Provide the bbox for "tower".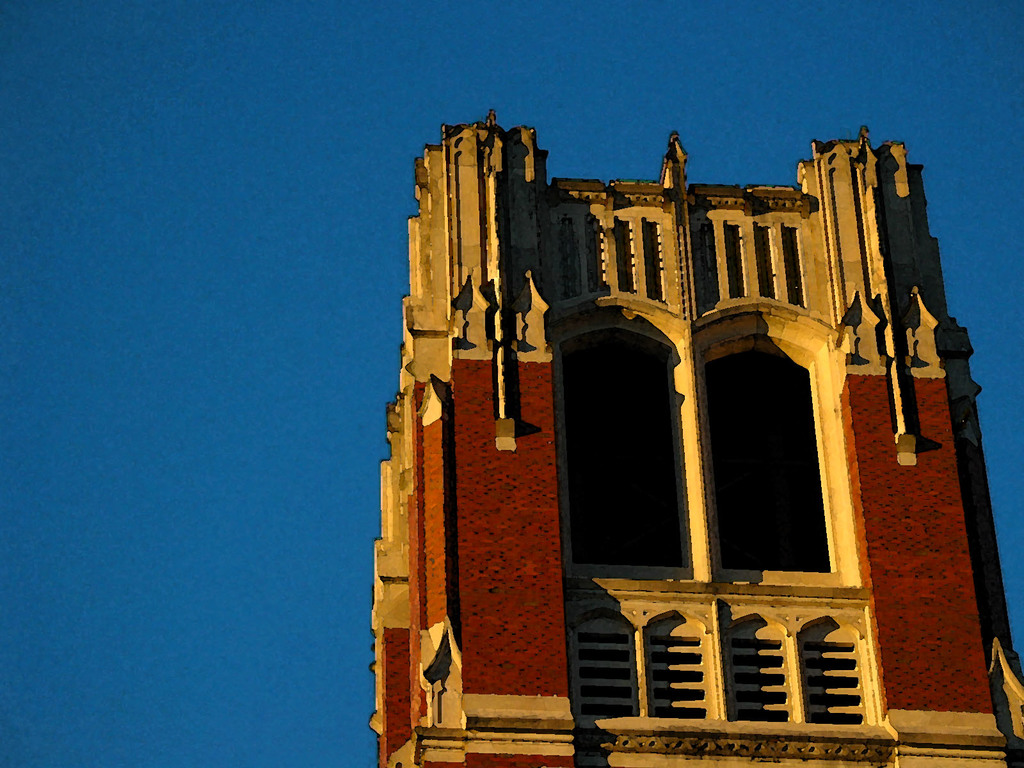
369:104:1023:767.
